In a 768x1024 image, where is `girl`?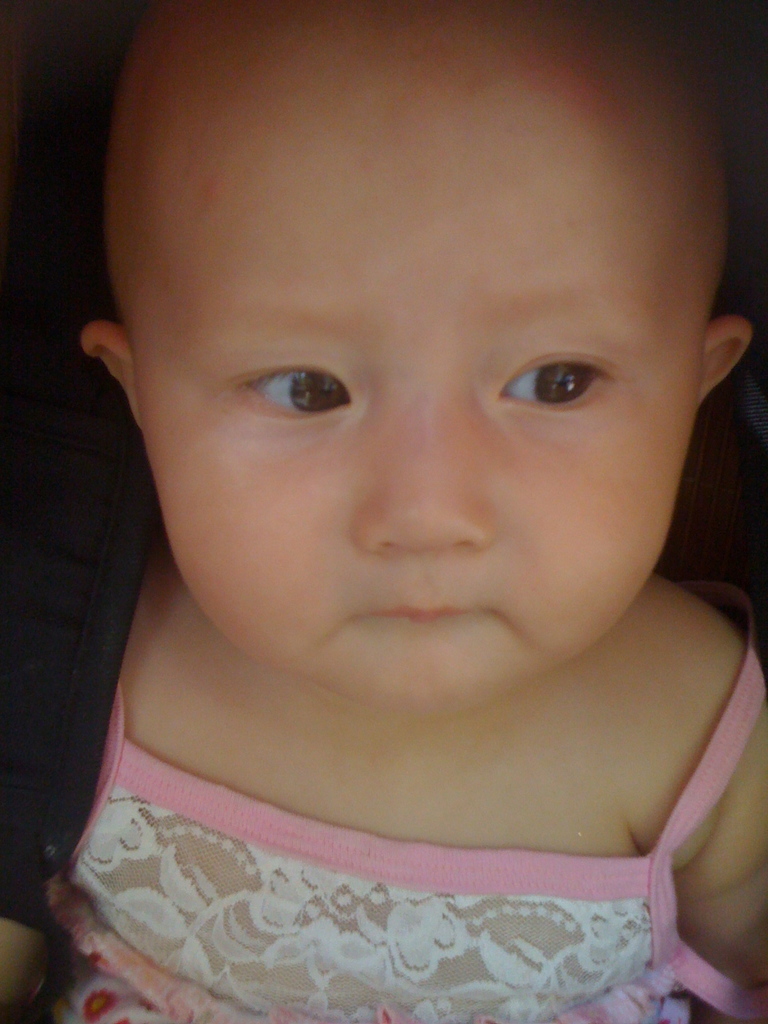
{"x1": 0, "y1": 0, "x2": 767, "y2": 1023}.
